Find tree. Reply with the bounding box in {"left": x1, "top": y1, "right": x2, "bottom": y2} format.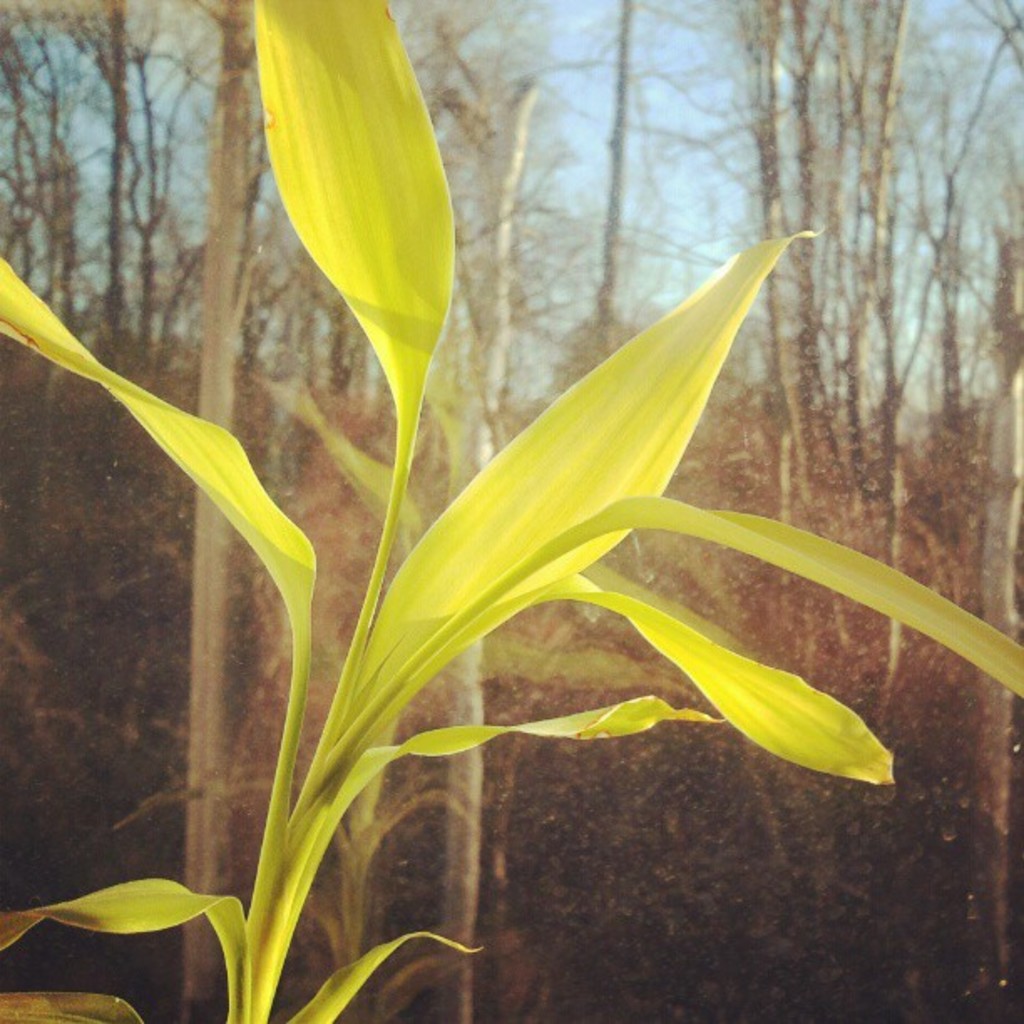
{"left": 0, "top": 0, "right": 1022, "bottom": 1022}.
